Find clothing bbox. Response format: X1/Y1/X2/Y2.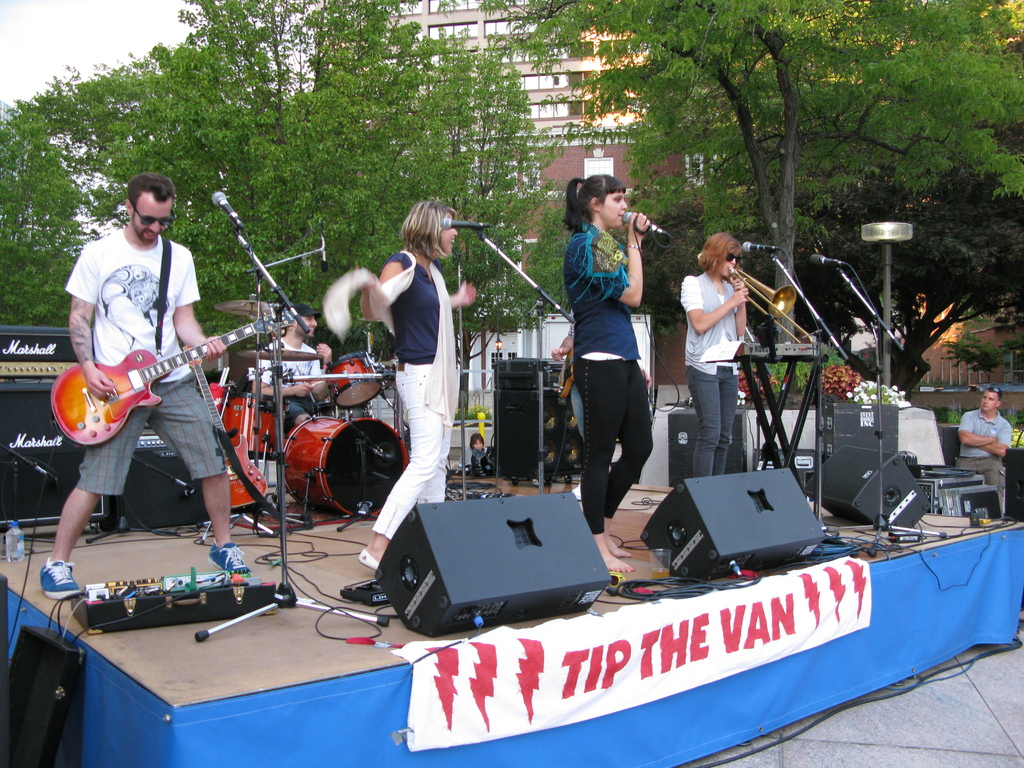
561/225/654/531.
